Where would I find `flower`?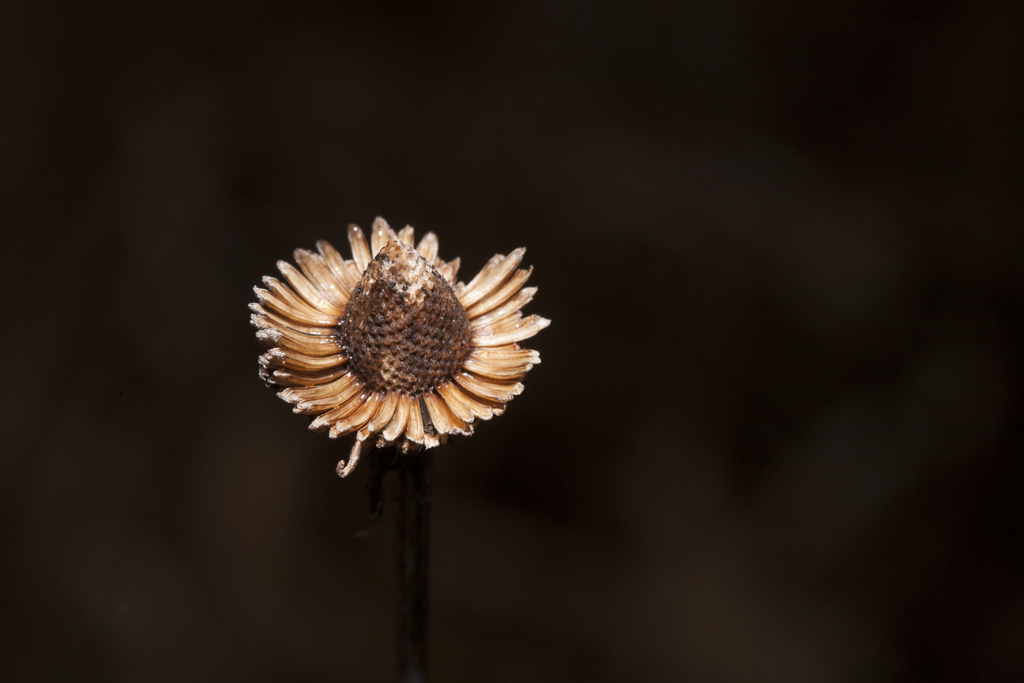
At left=252, top=204, right=546, bottom=468.
